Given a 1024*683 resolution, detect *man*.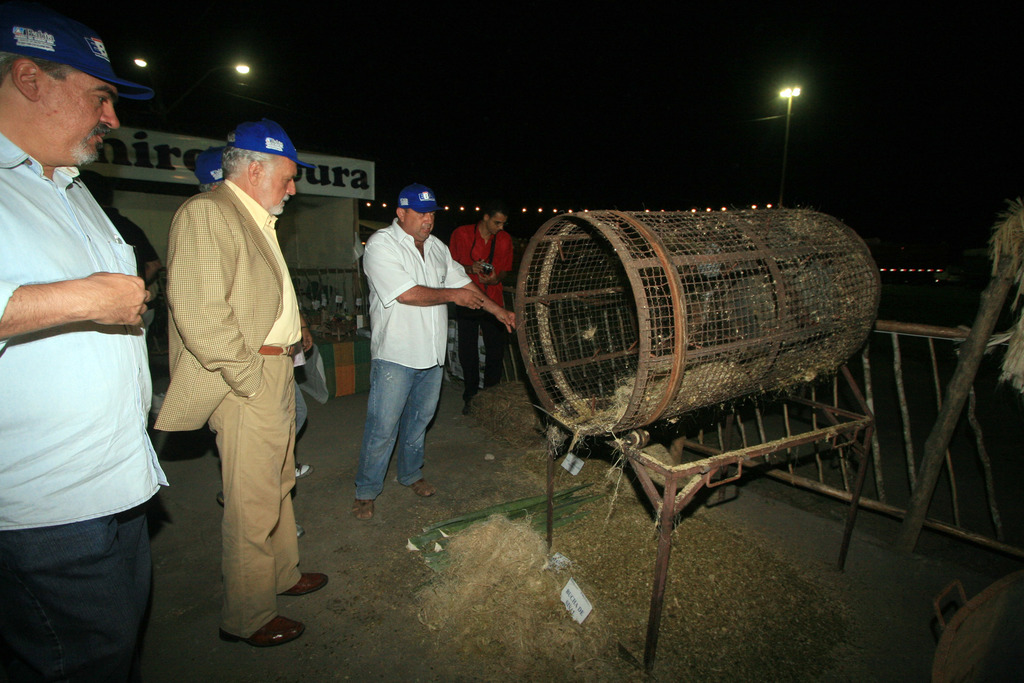
locate(0, 3, 160, 679).
